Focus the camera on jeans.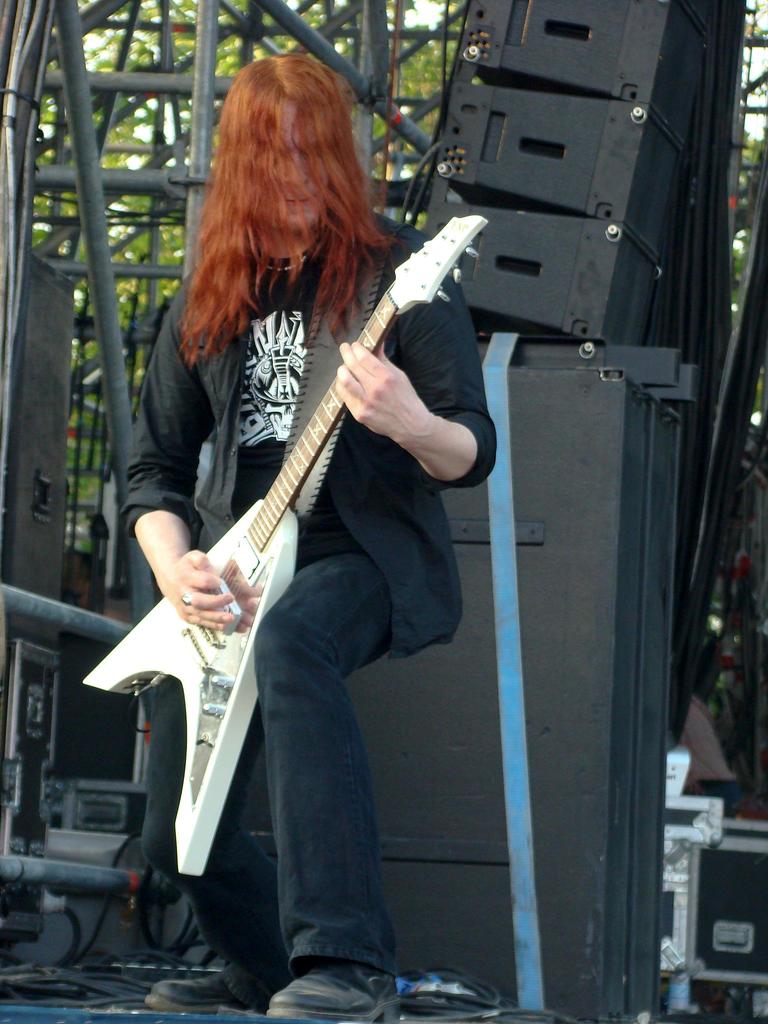
Focus region: l=139, t=554, r=394, b=1008.
